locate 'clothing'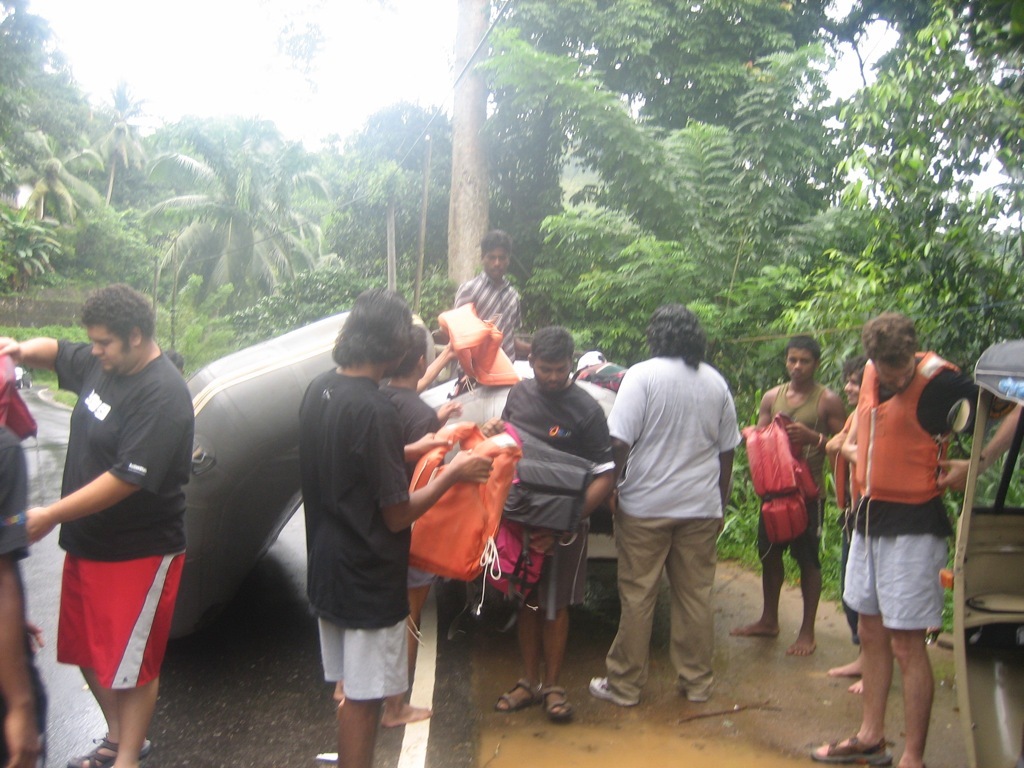
450:264:530:365
